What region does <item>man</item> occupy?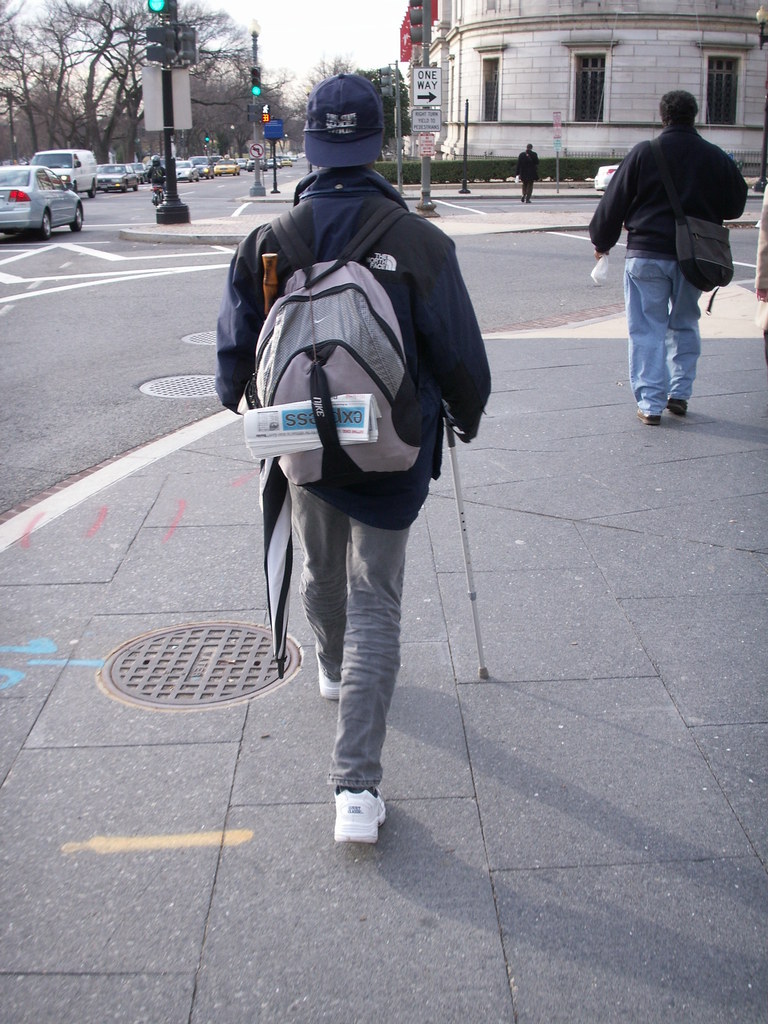
196,83,492,838.
